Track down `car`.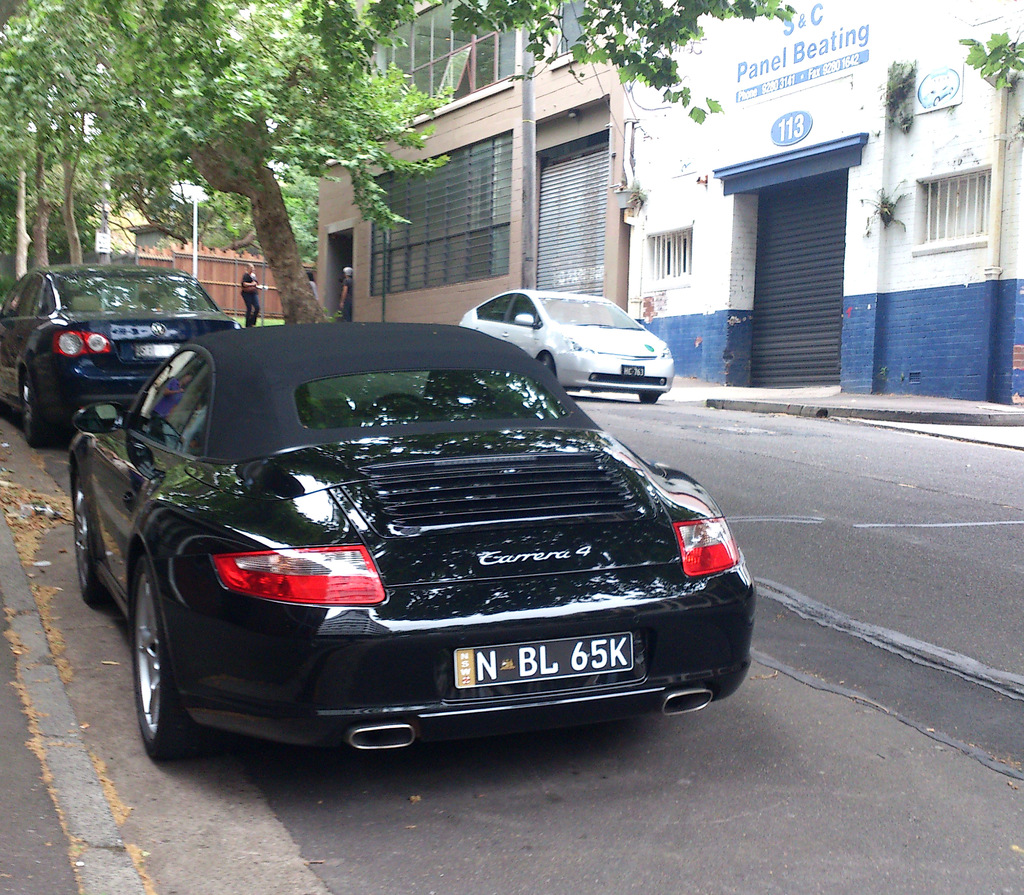
Tracked to (454,286,676,411).
